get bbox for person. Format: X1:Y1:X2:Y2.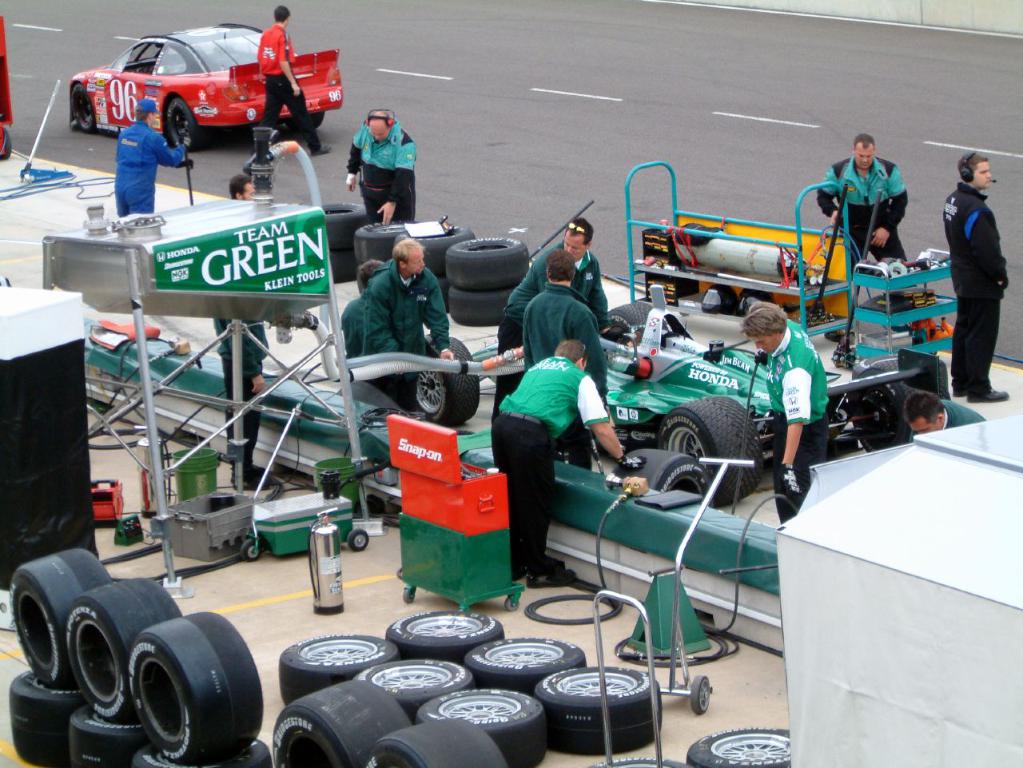
111:96:194:213.
